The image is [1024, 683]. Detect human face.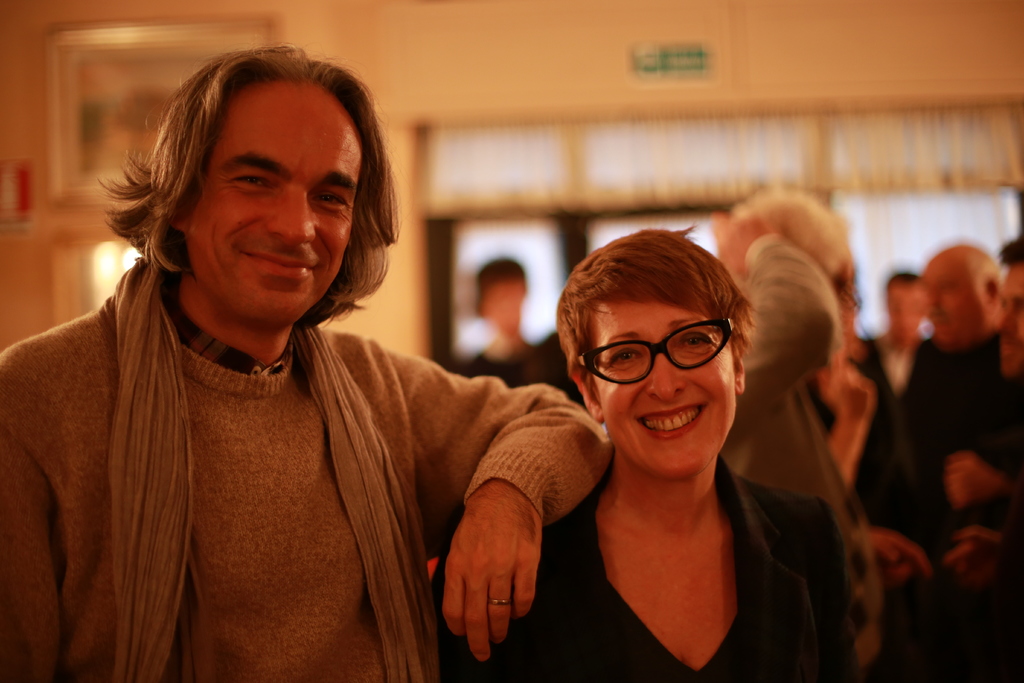
Detection: Rect(997, 261, 1023, 374).
